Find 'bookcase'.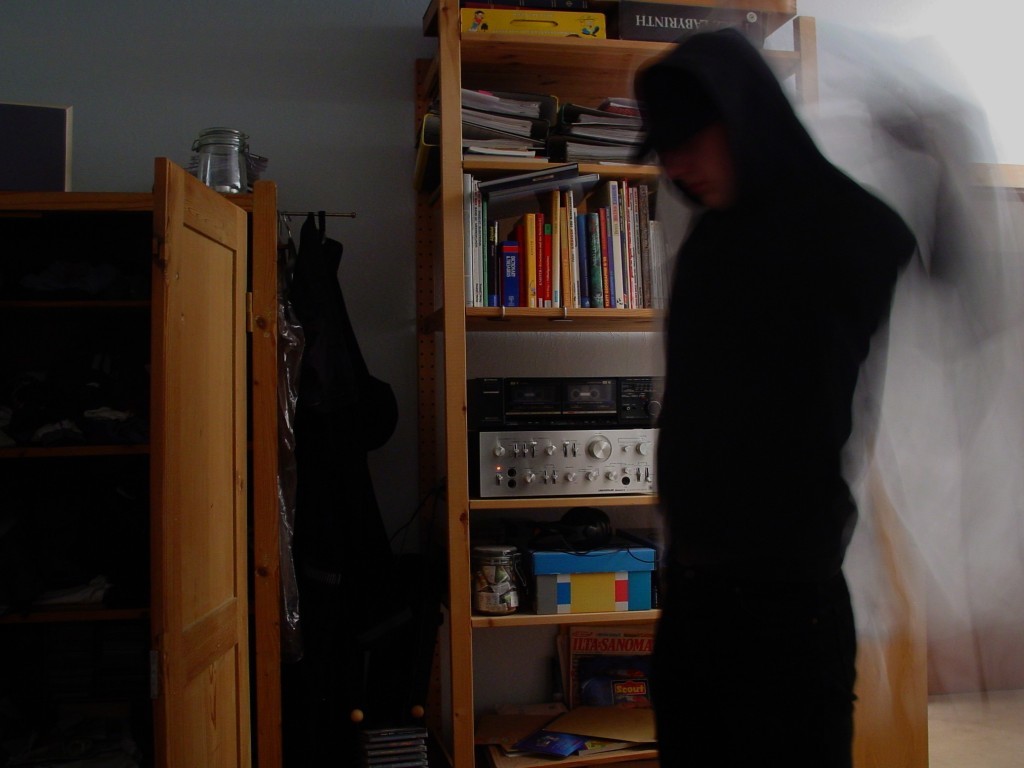
416,58,687,721.
